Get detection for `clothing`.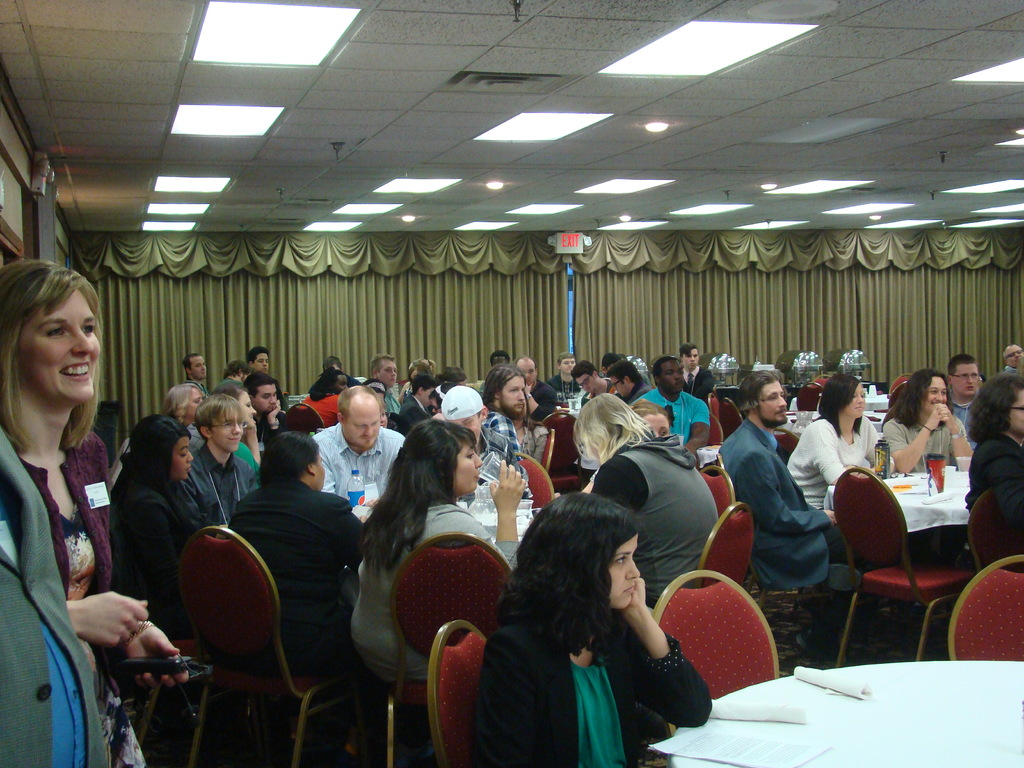
Detection: rect(593, 436, 742, 616).
